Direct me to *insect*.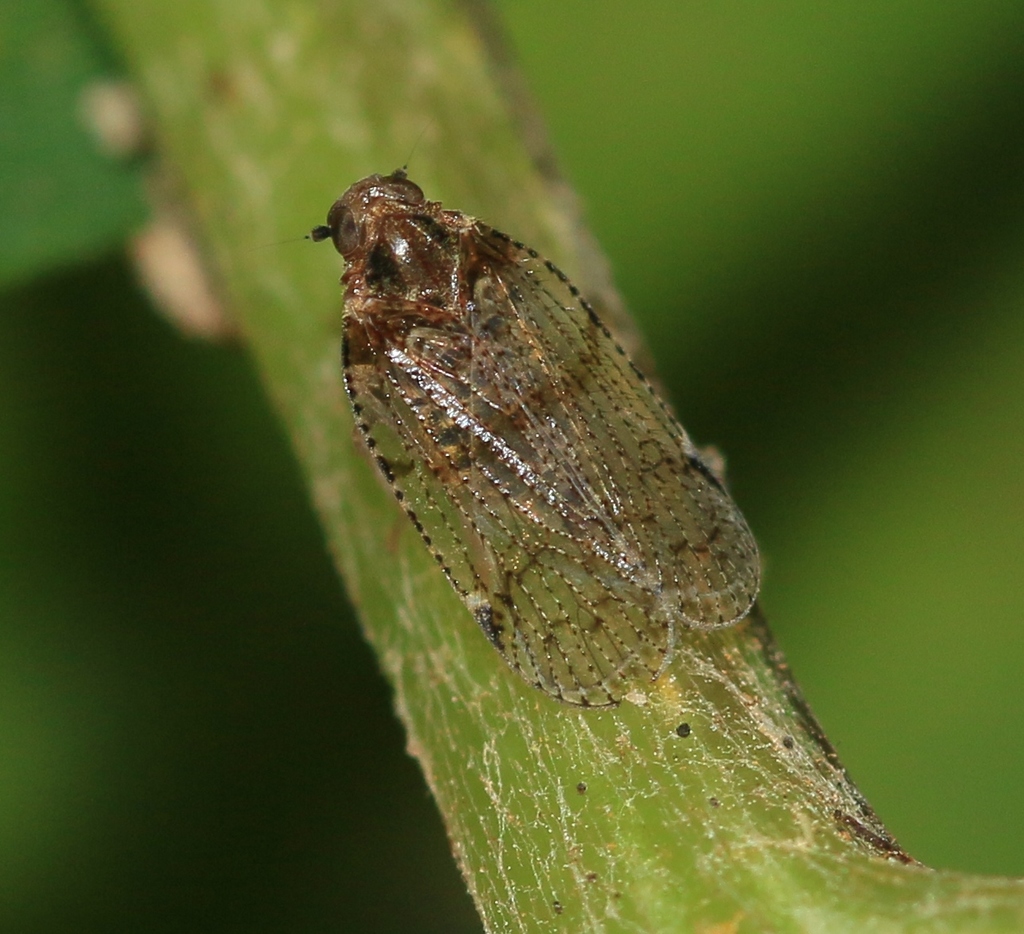
Direction: <region>306, 147, 758, 718</region>.
